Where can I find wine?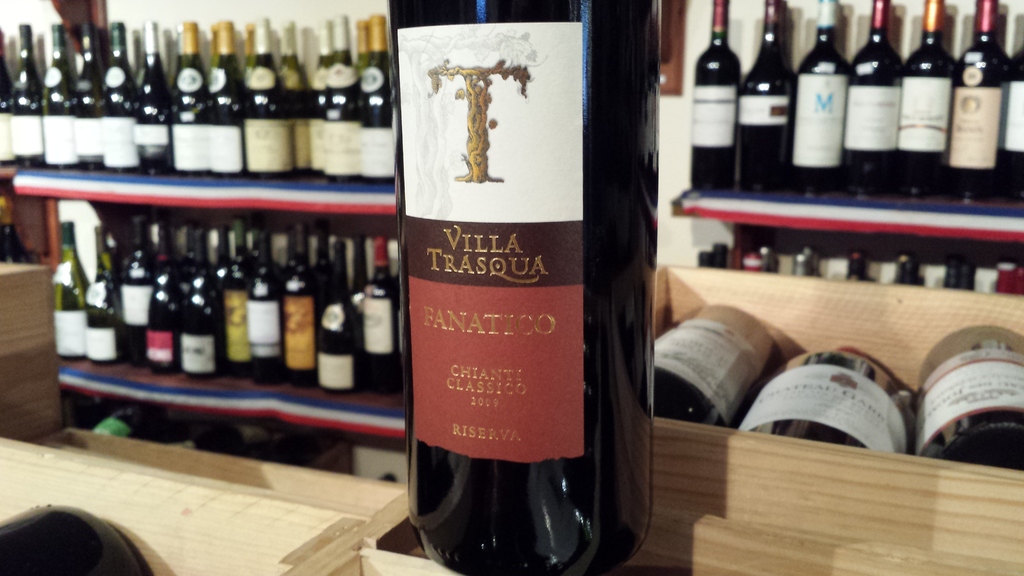
You can find it at BBox(650, 301, 779, 422).
